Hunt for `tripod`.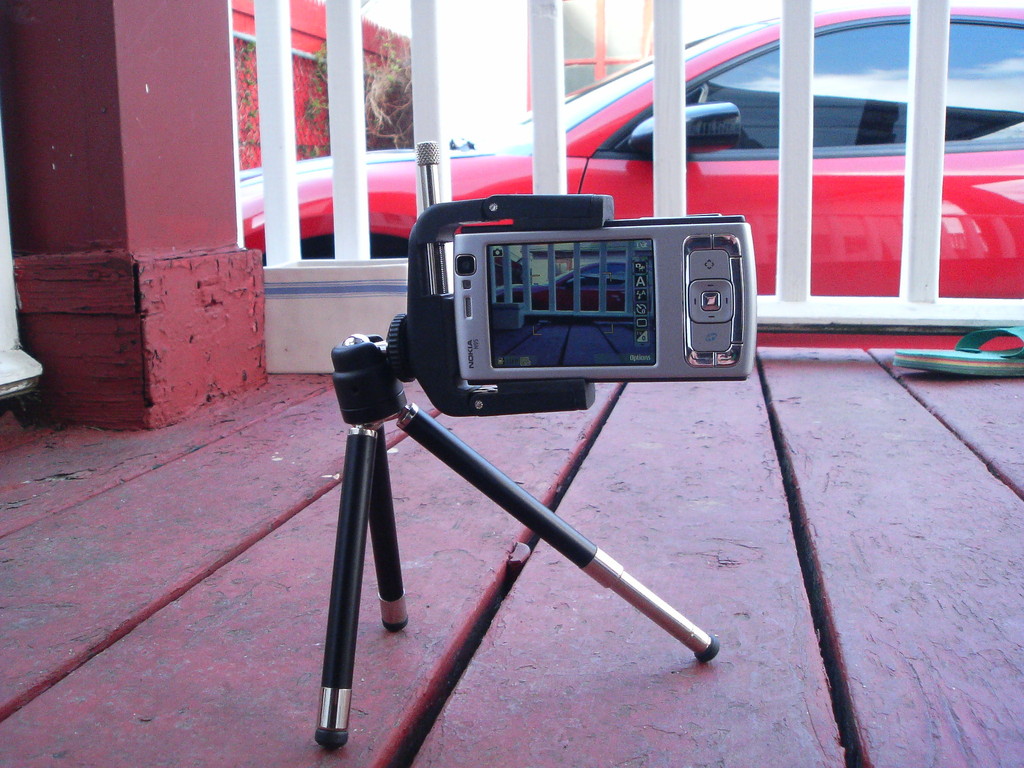
Hunted down at box(314, 145, 719, 751).
